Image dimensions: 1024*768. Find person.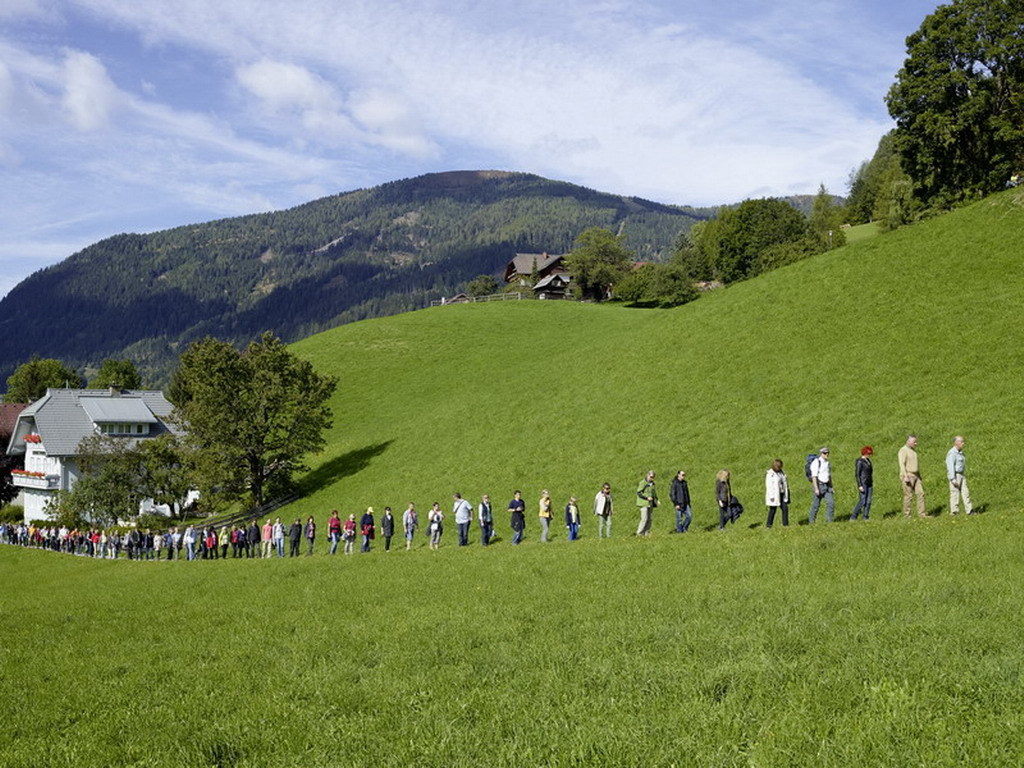
bbox(261, 519, 274, 556).
